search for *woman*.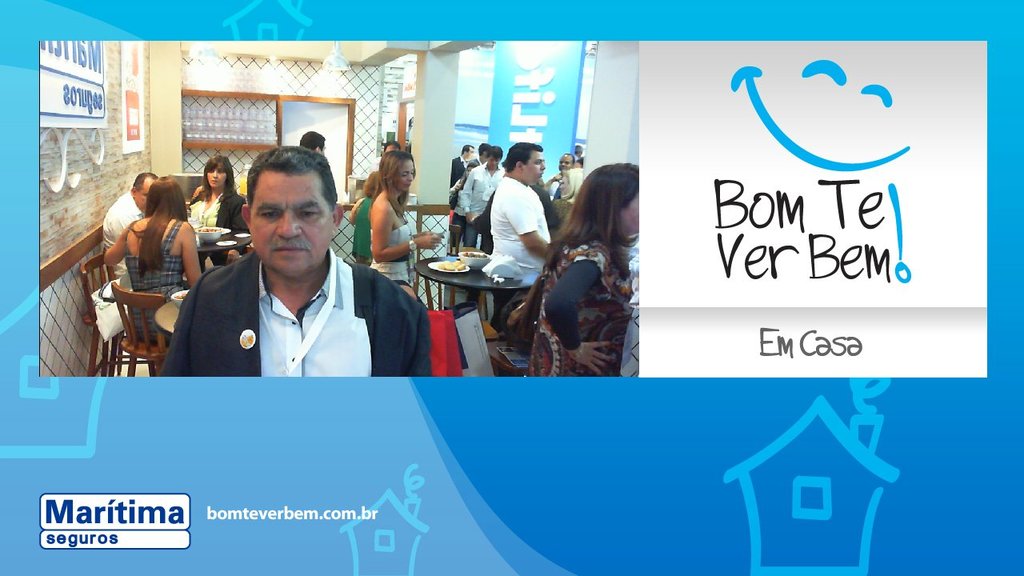
Found at 450:162:478:249.
